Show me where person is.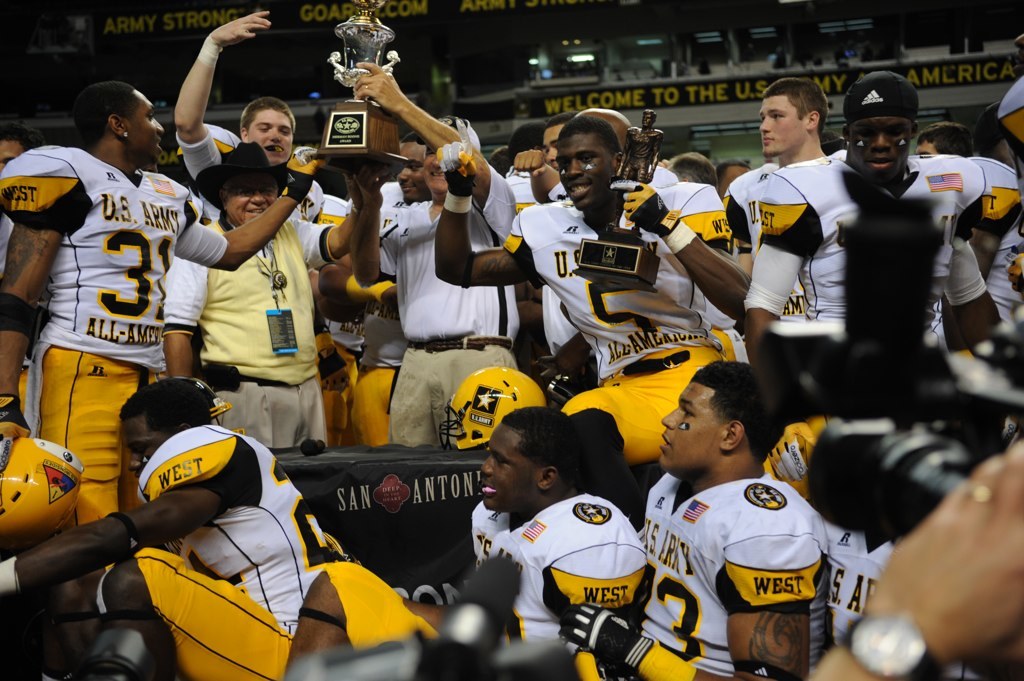
person is at [x1=414, y1=107, x2=749, y2=435].
